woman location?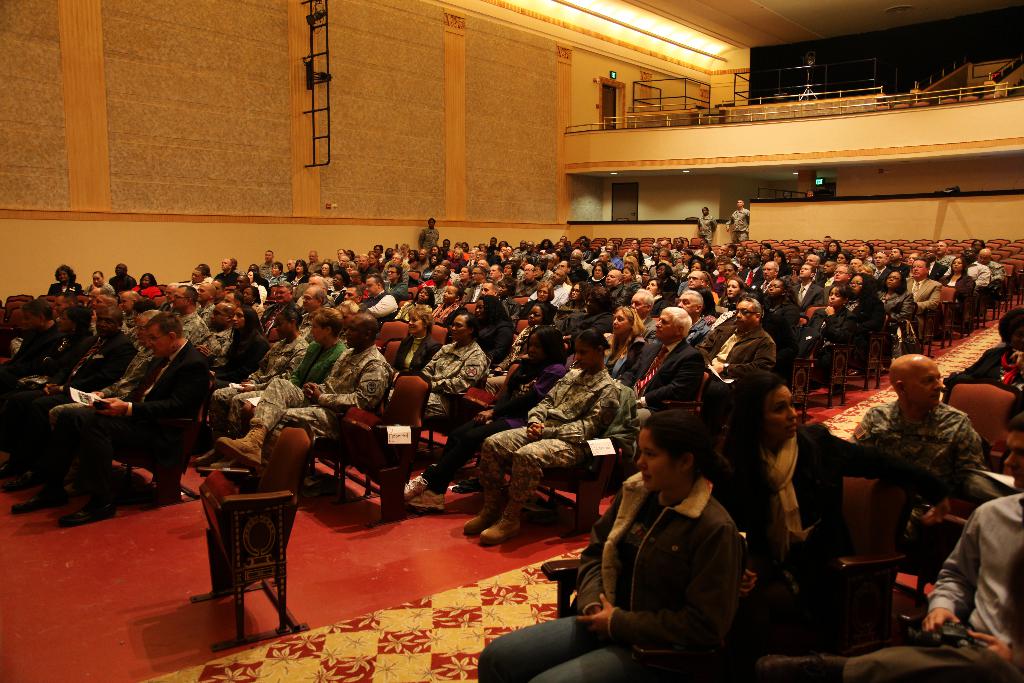
314,261,334,288
